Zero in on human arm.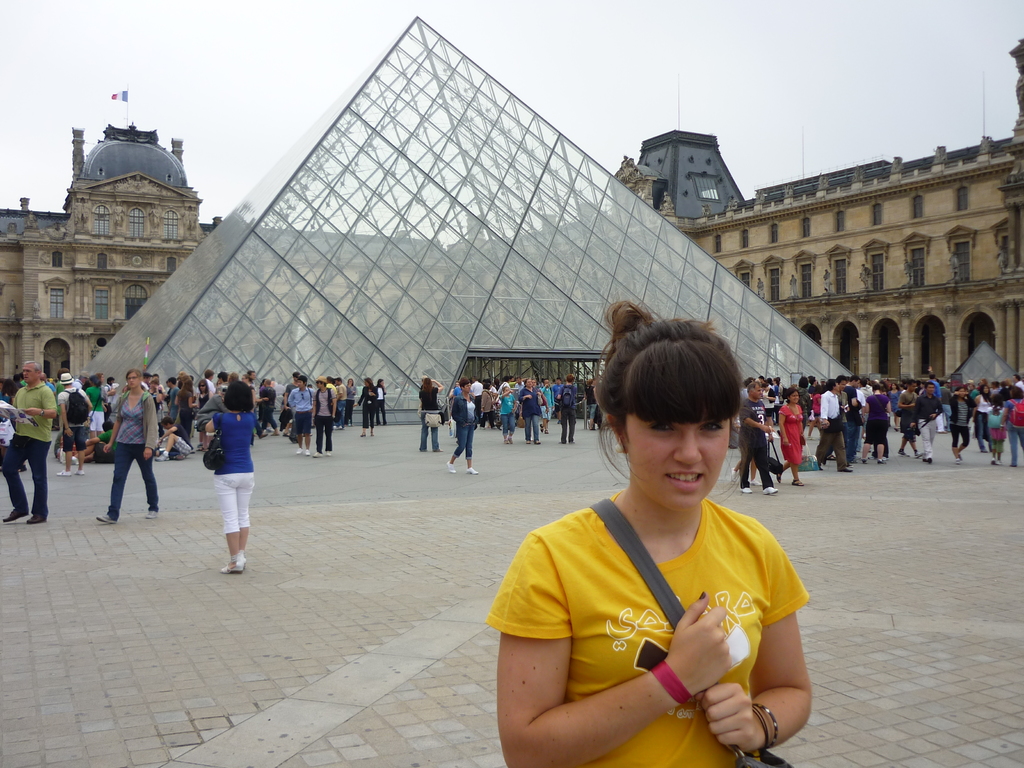
Zeroed in: [557,387,566,402].
